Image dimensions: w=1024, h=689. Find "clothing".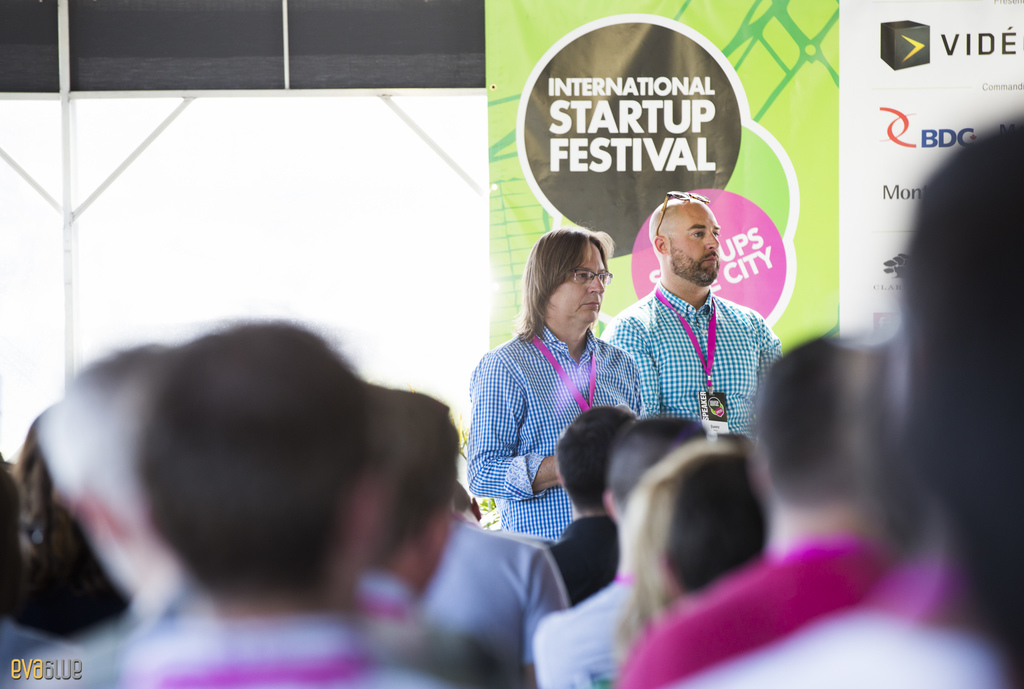
box=[417, 511, 563, 661].
